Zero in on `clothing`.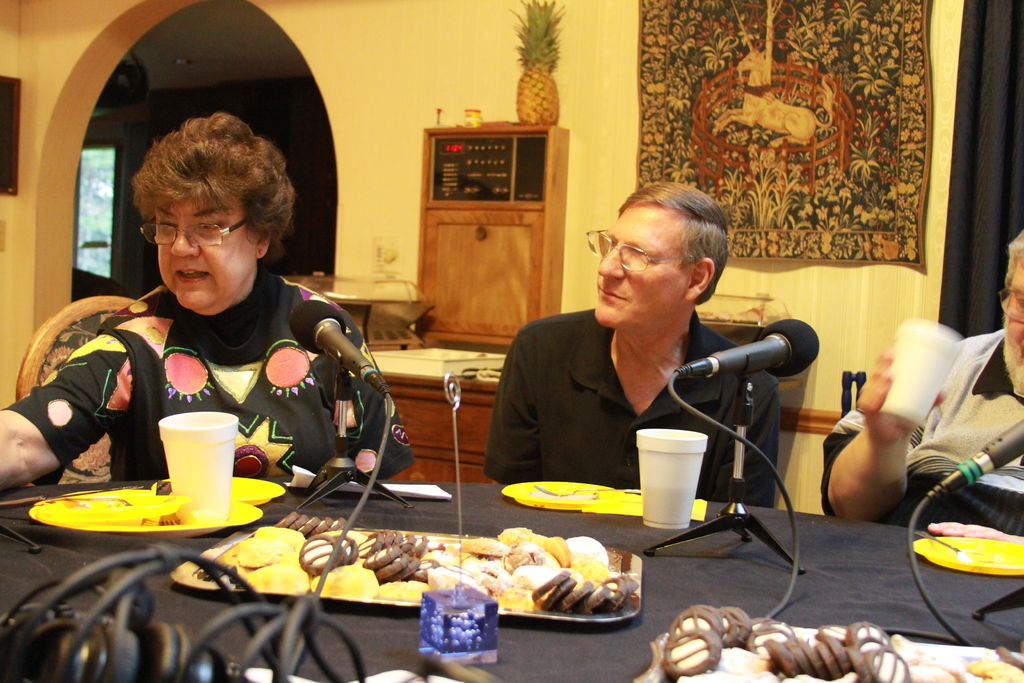
Zeroed in: (left=42, top=226, right=381, bottom=507).
